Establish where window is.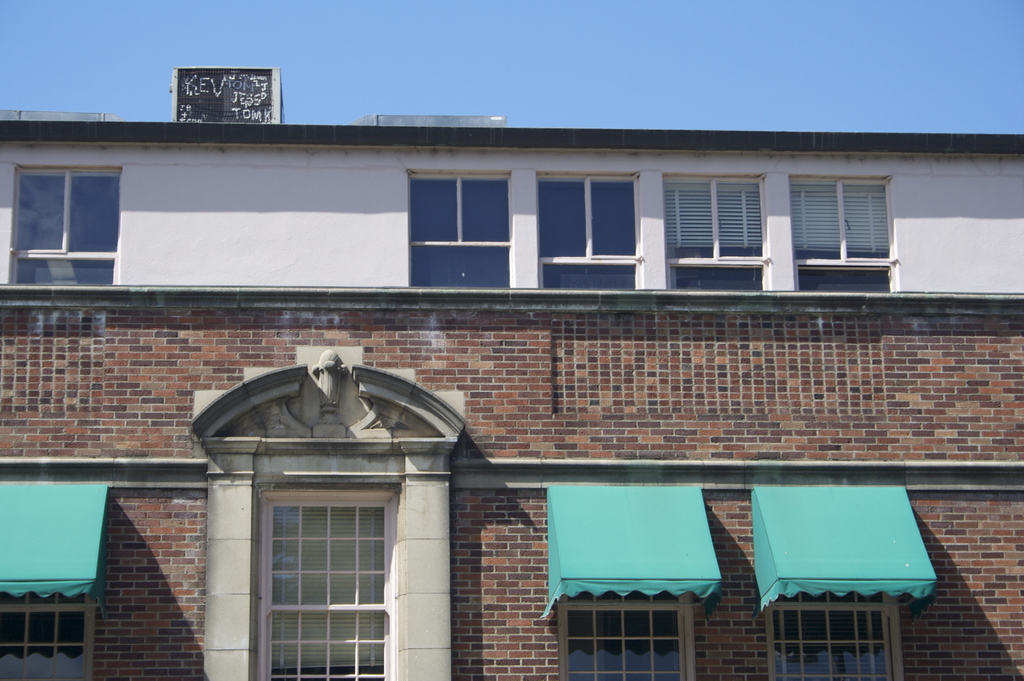
Established at <box>10,140,129,286</box>.
